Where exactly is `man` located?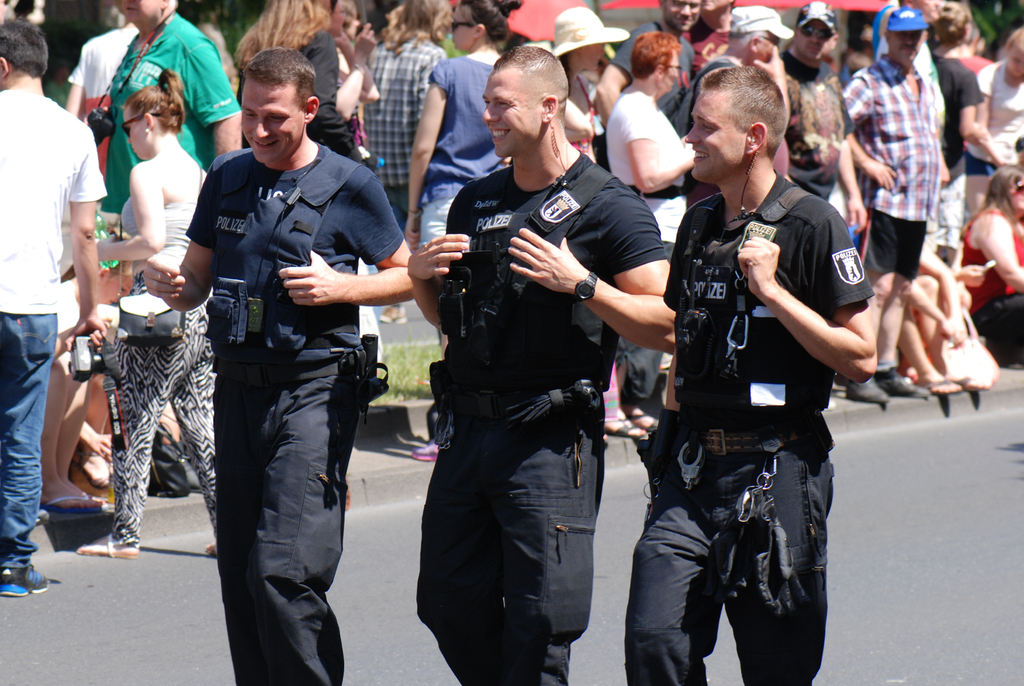
Its bounding box is 399, 41, 673, 685.
